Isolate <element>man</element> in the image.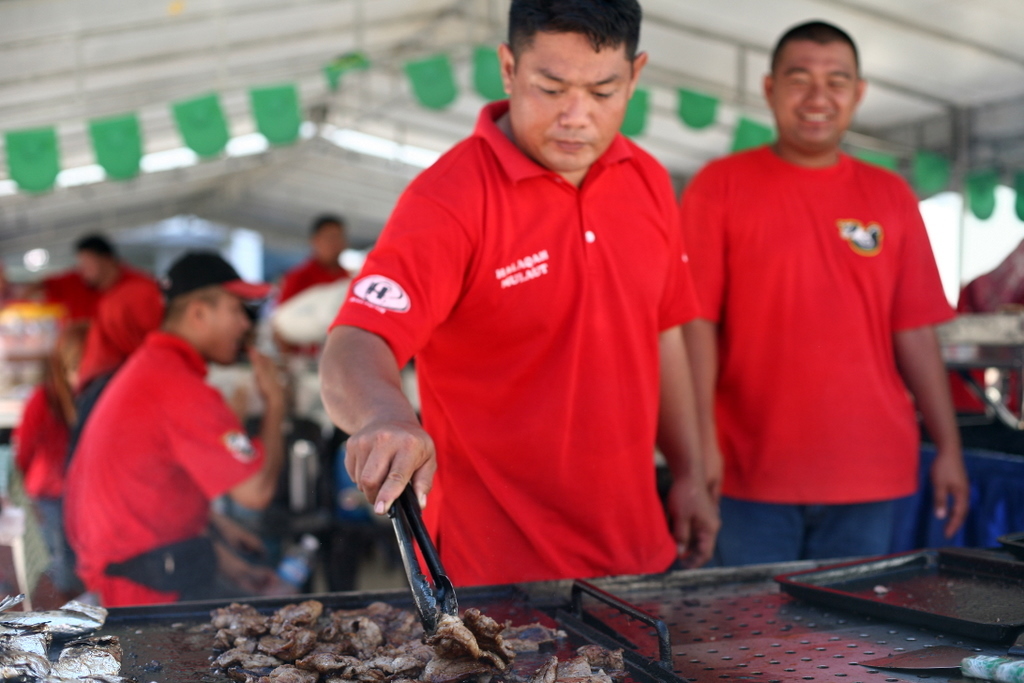
Isolated region: x1=64 y1=251 x2=287 y2=602.
